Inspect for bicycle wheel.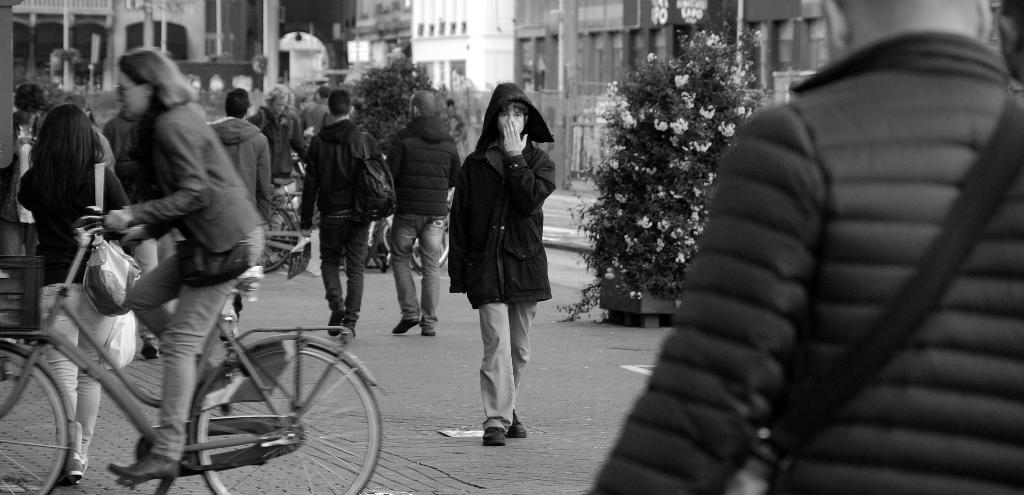
Inspection: x1=190 y1=334 x2=385 y2=494.
